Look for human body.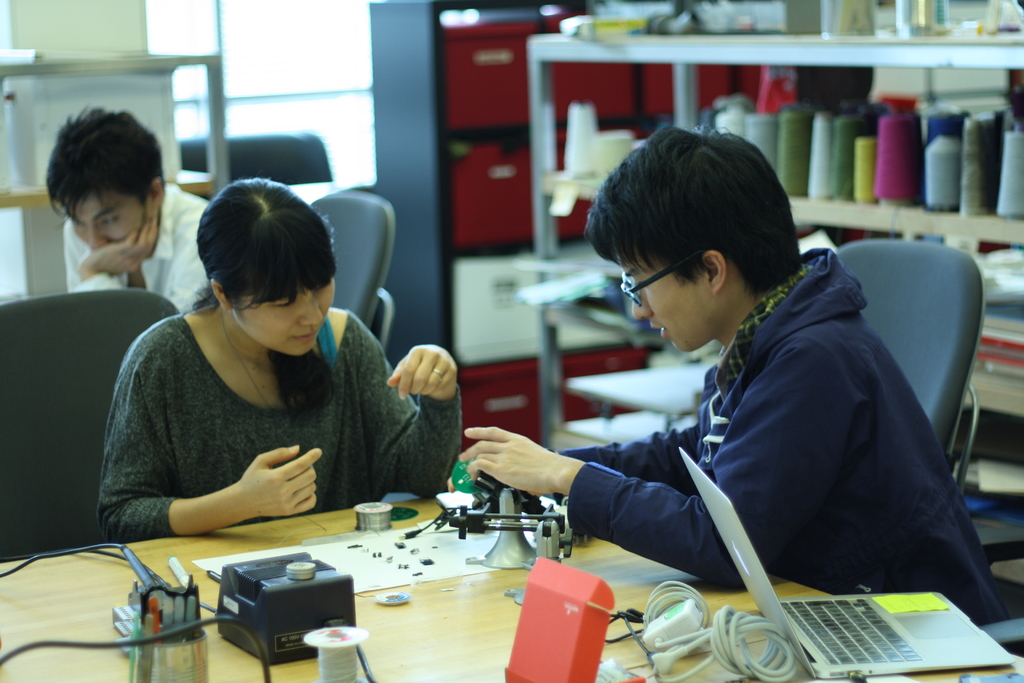
Found: BBox(63, 182, 211, 307).
